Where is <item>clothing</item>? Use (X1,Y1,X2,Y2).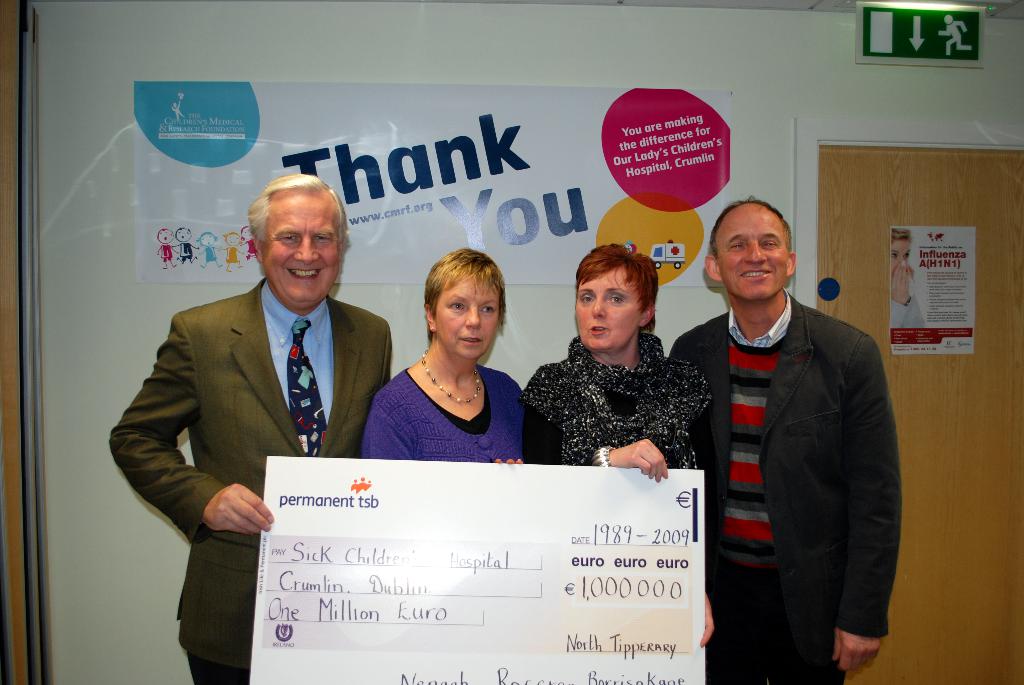
(527,336,712,468).
